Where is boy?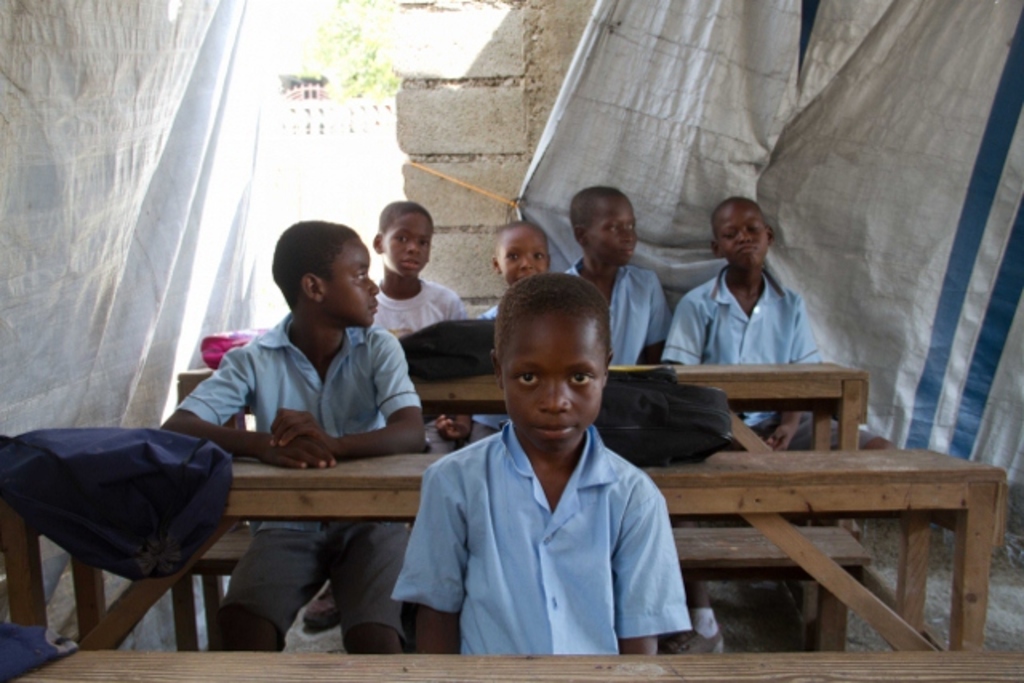
(left=555, top=189, right=685, bottom=366).
